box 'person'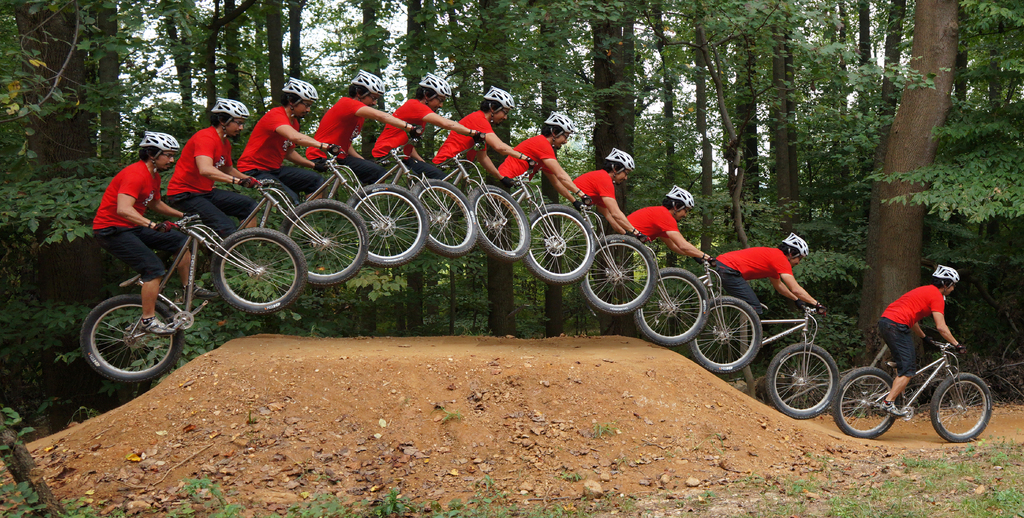
Rect(161, 95, 269, 239)
